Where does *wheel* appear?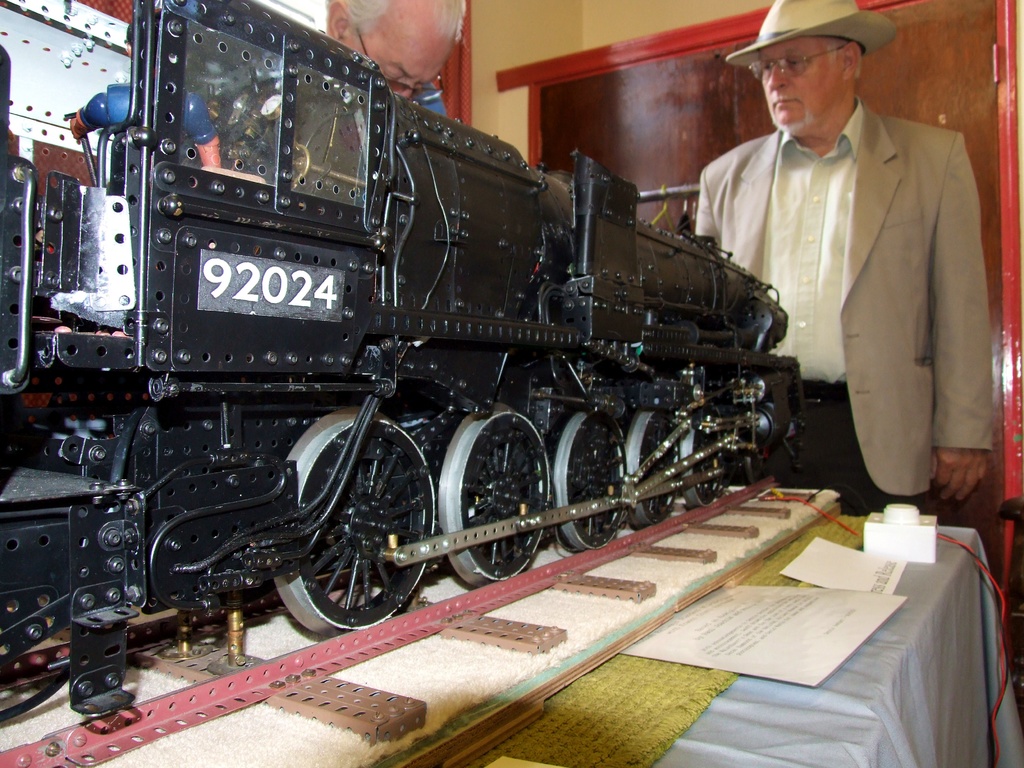
Appears at x1=436 y1=405 x2=550 y2=585.
